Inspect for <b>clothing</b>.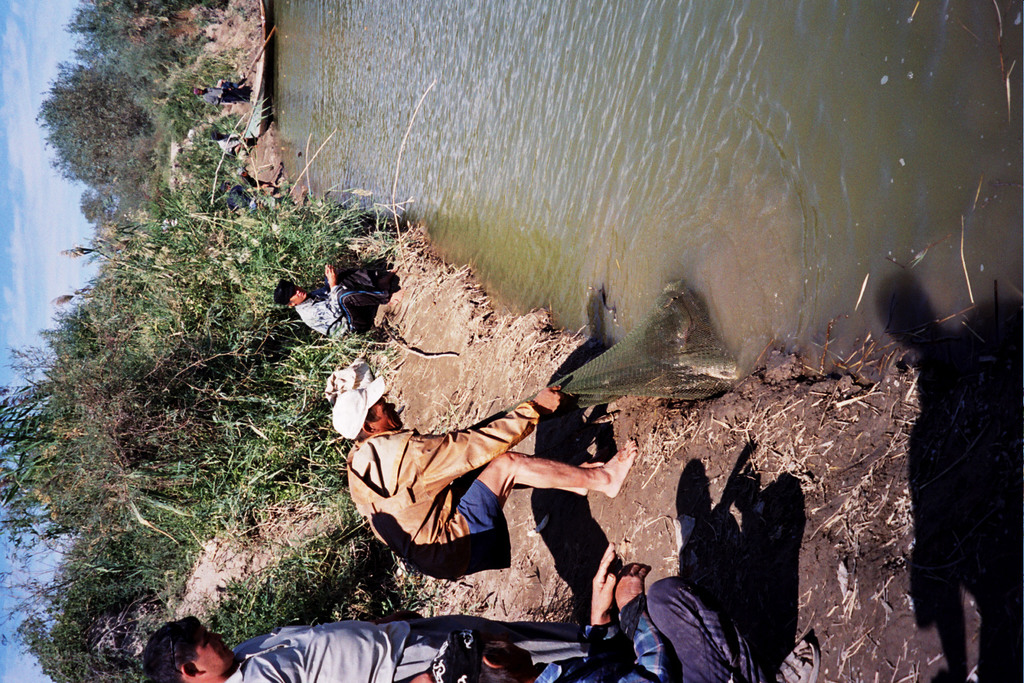
Inspection: rect(226, 183, 277, 207).
